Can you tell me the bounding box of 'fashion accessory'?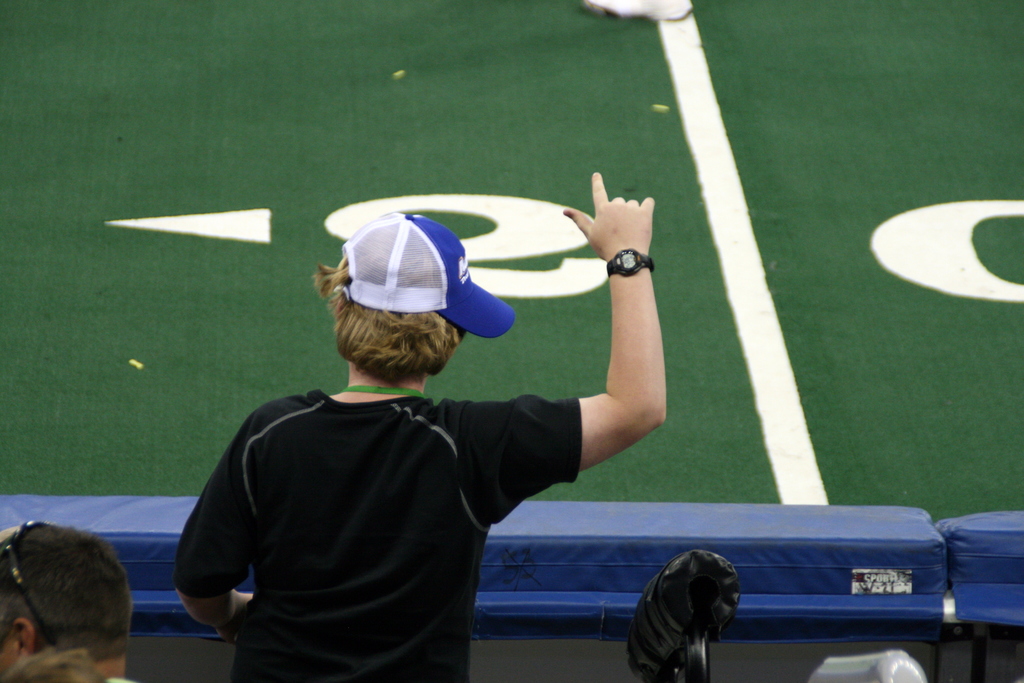
603, 245, 650, 281.
